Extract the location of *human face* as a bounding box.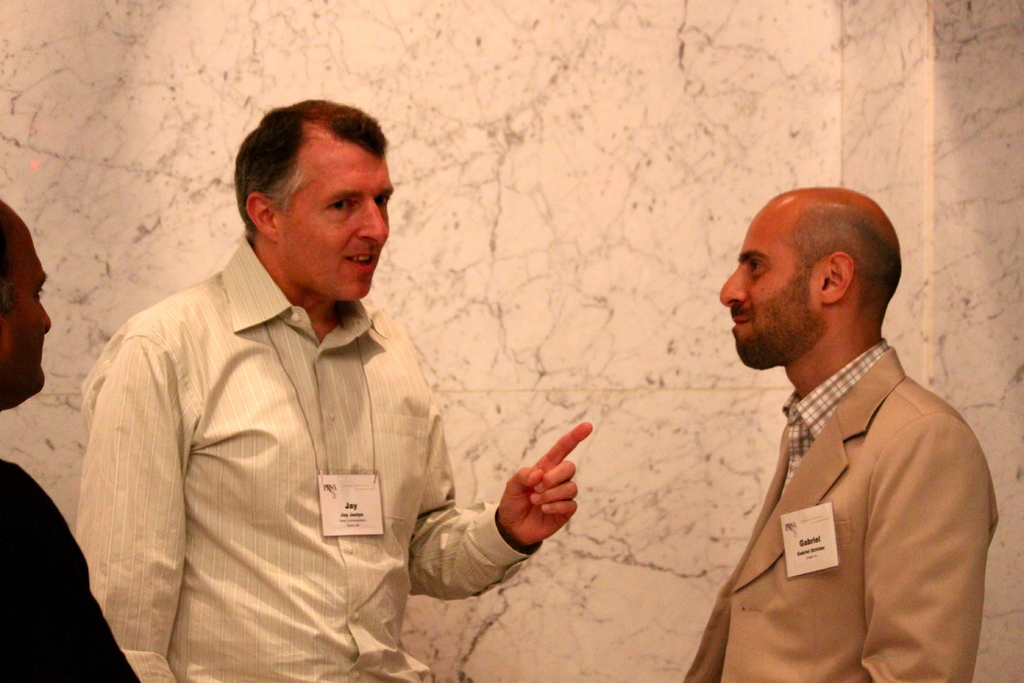
<region>0, 226, 50, 394</region>.
